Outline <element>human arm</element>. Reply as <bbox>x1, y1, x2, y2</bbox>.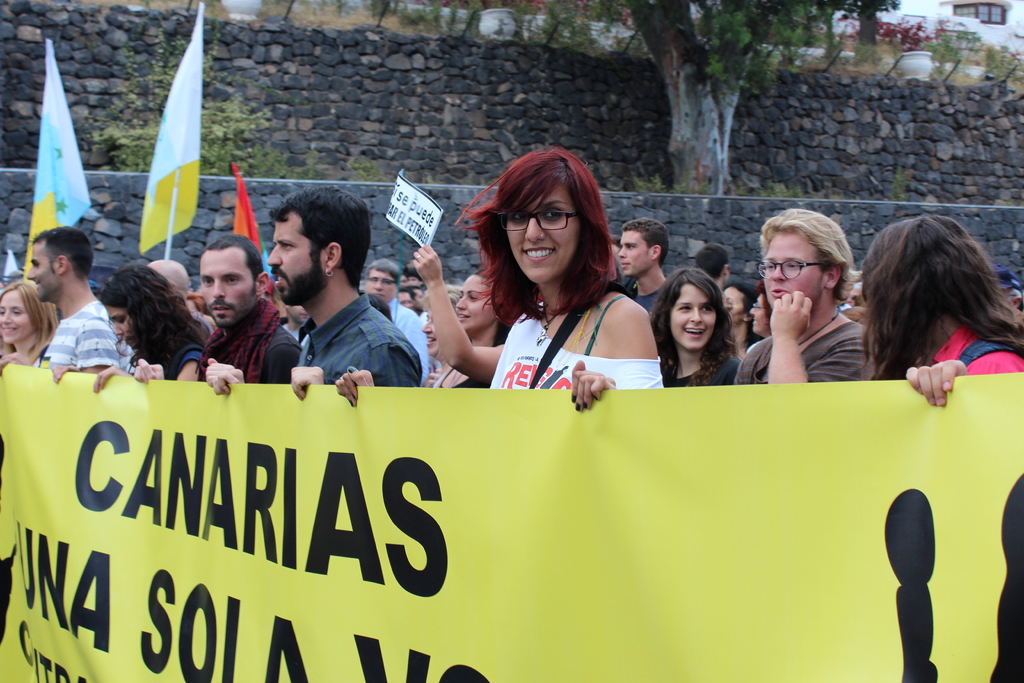
<bbox>418, 265, 486, 375</bbox>.
